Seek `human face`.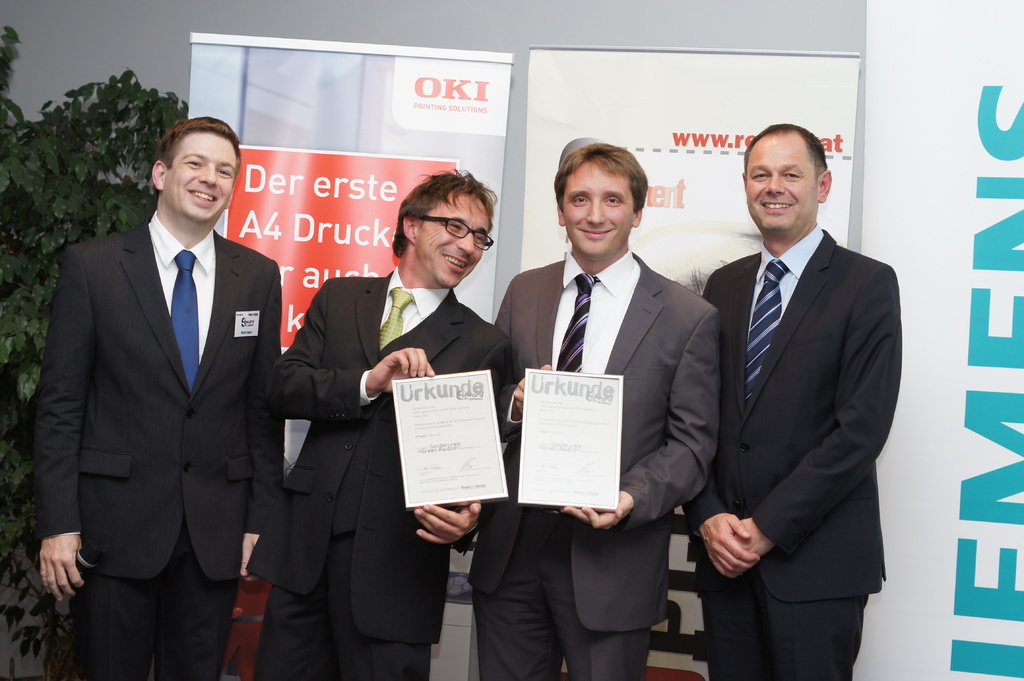
bbox(420, 189, 488, 291).
